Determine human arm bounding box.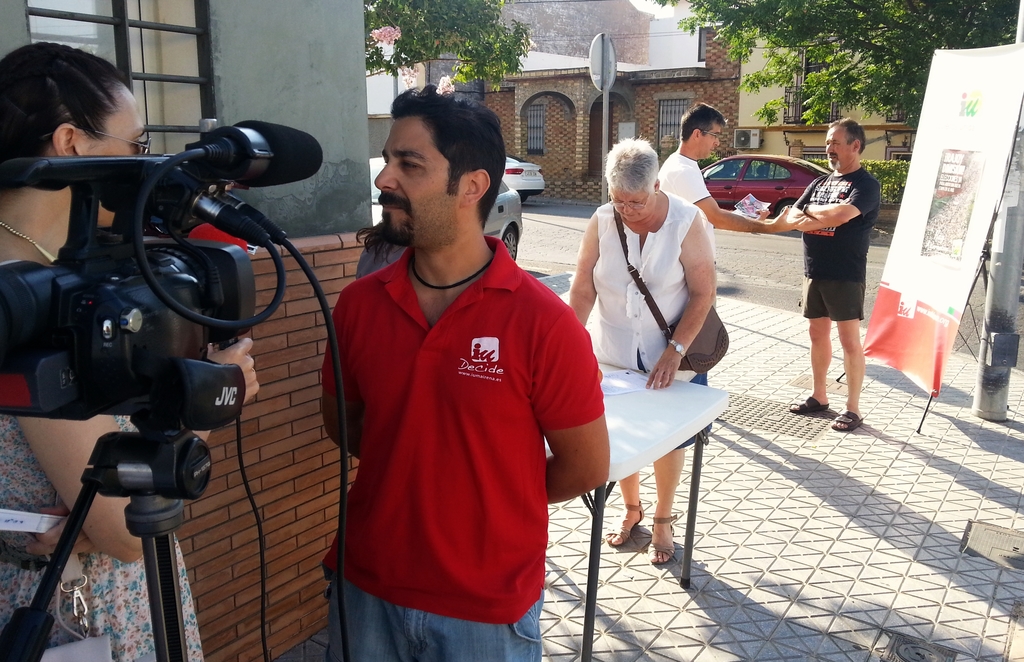
Determined: (x1=675, y1=252, x2=730, y2=386).
